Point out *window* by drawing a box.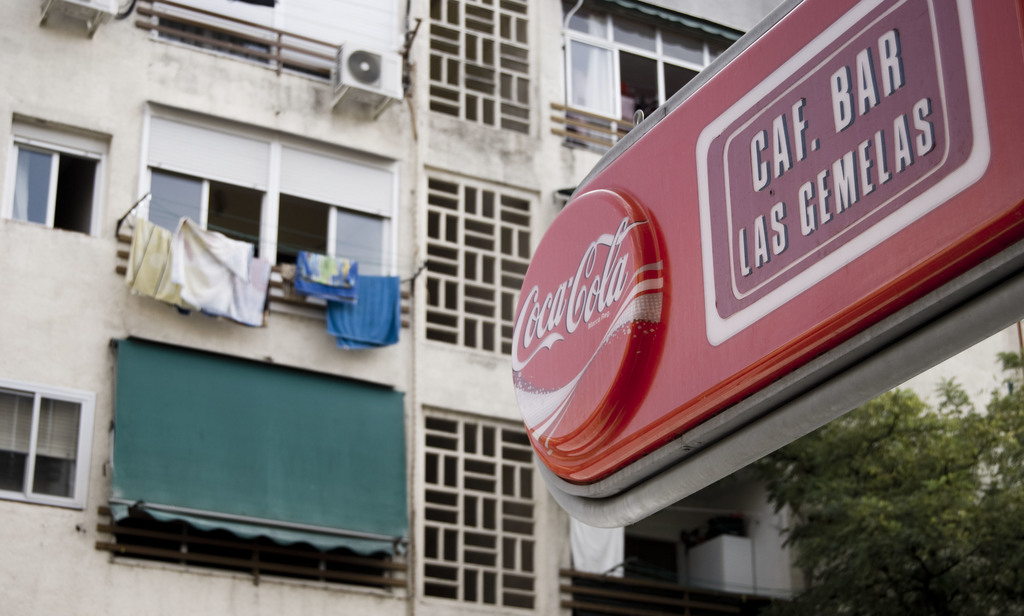
rect(564, 0, 728, 156).
